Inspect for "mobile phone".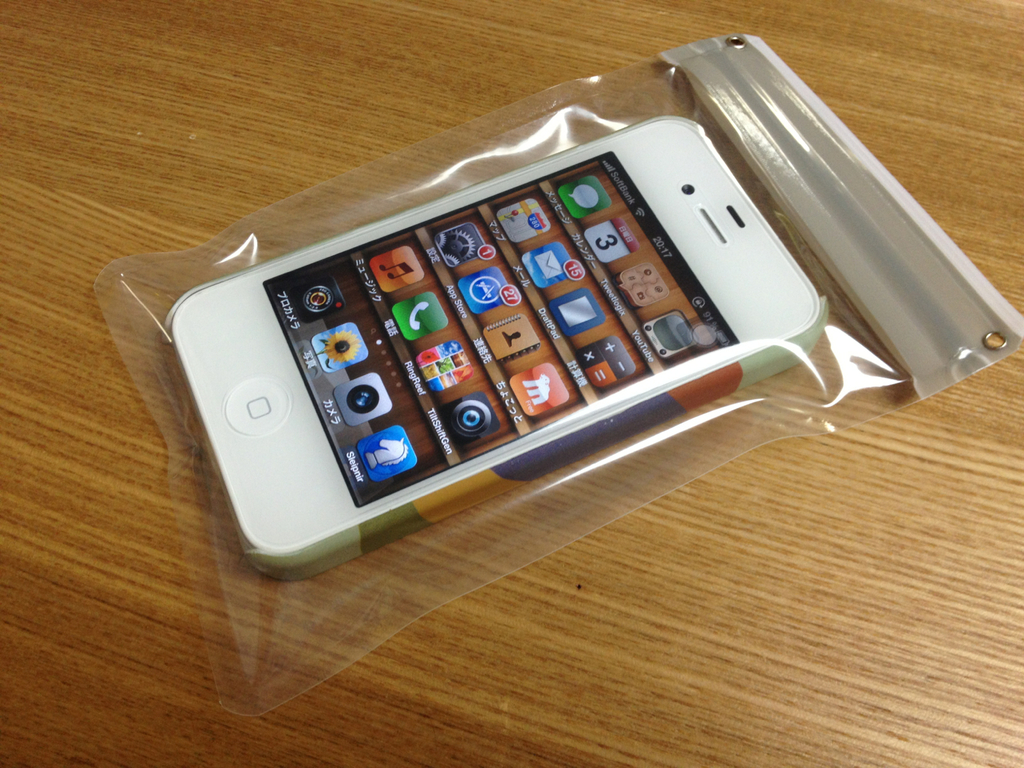
Inspection: locate(161, 115, 828, 585).
